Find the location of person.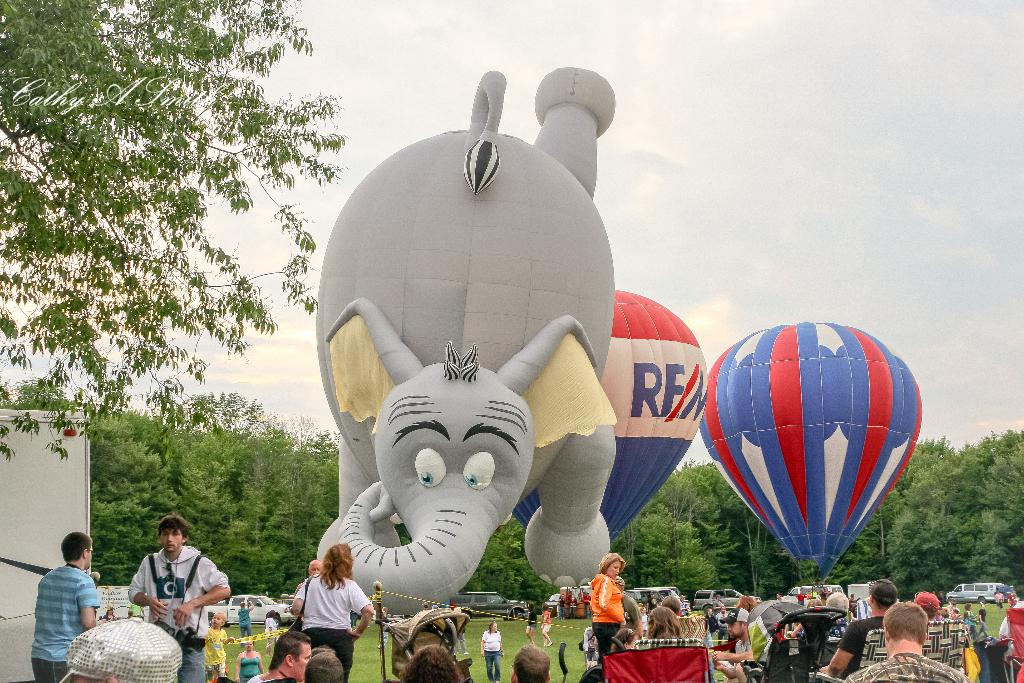
Location: bbox=[589, 553, 627, 662].
